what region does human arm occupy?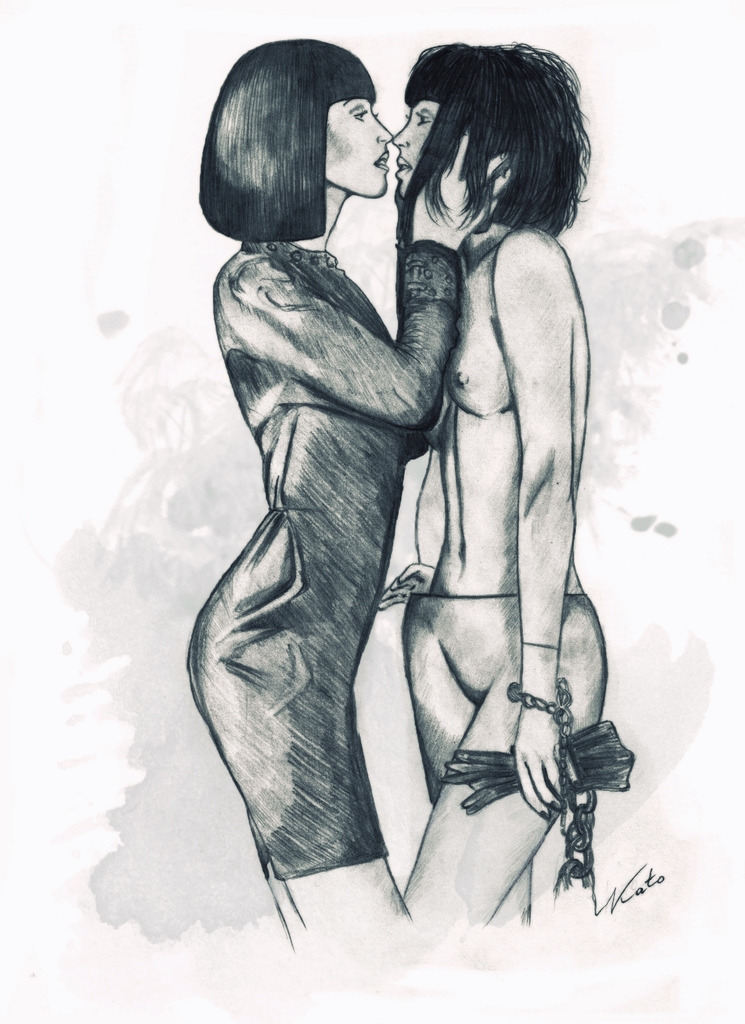
[378, 371, 476, 608].
